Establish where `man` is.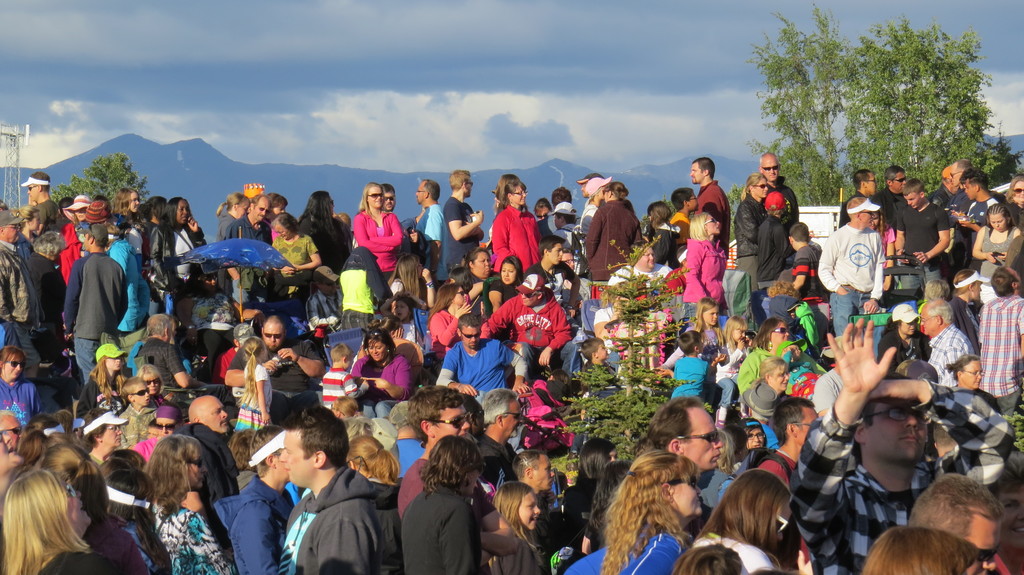
Established at crop(392, 384, 476, 516).
